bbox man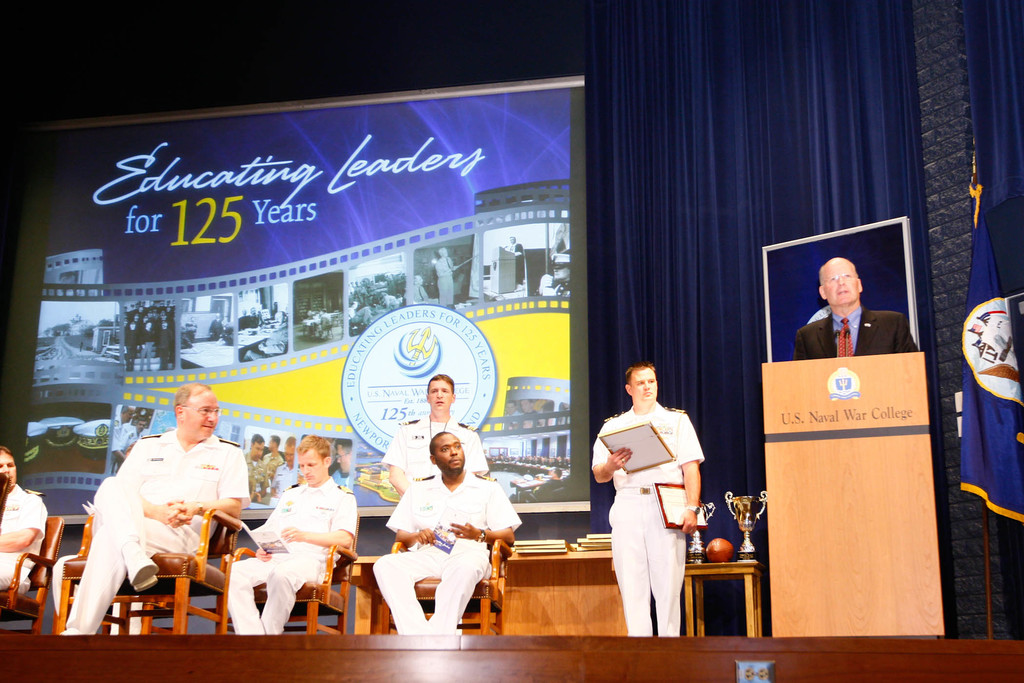
region(796, 258, 913, 359)
